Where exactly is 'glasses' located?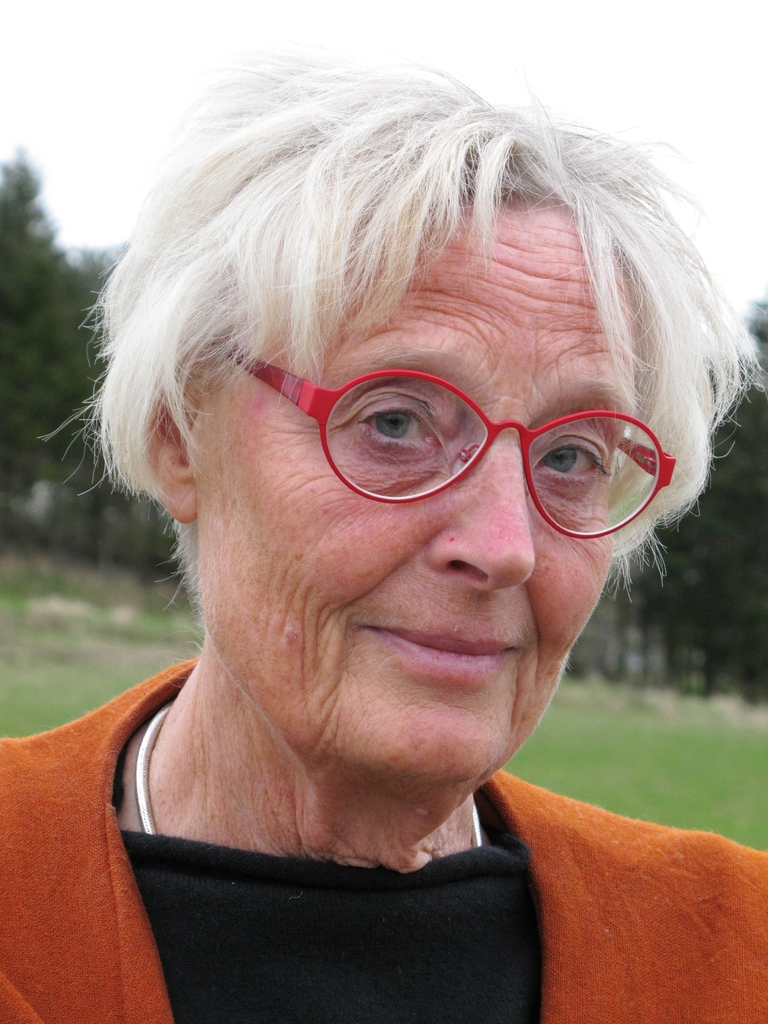
Its bounding box is [196,352,696,527].
